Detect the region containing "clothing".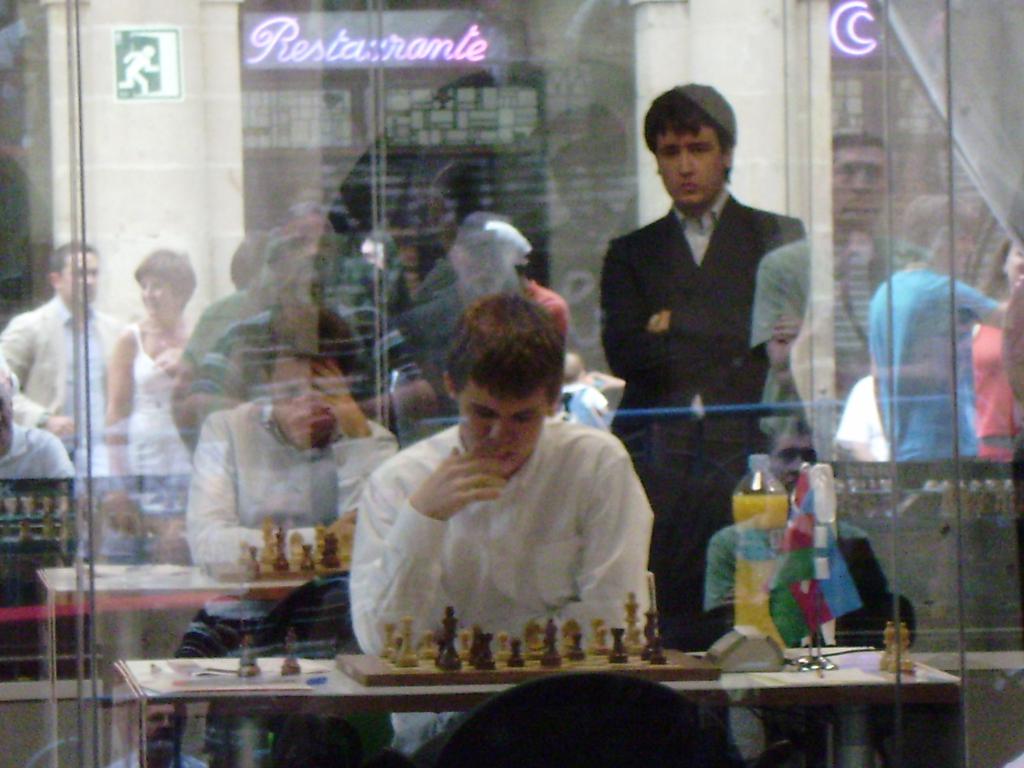
(x1=336, y1=383, x2=666, y2=680).
